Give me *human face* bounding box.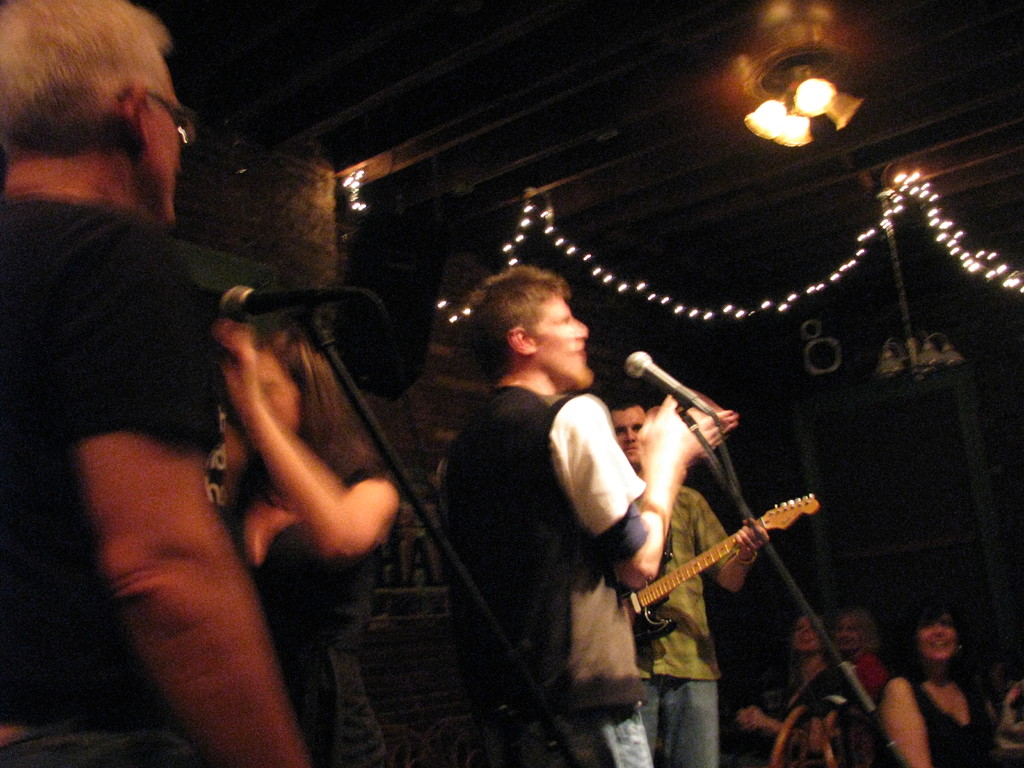
792:613:813:657.
